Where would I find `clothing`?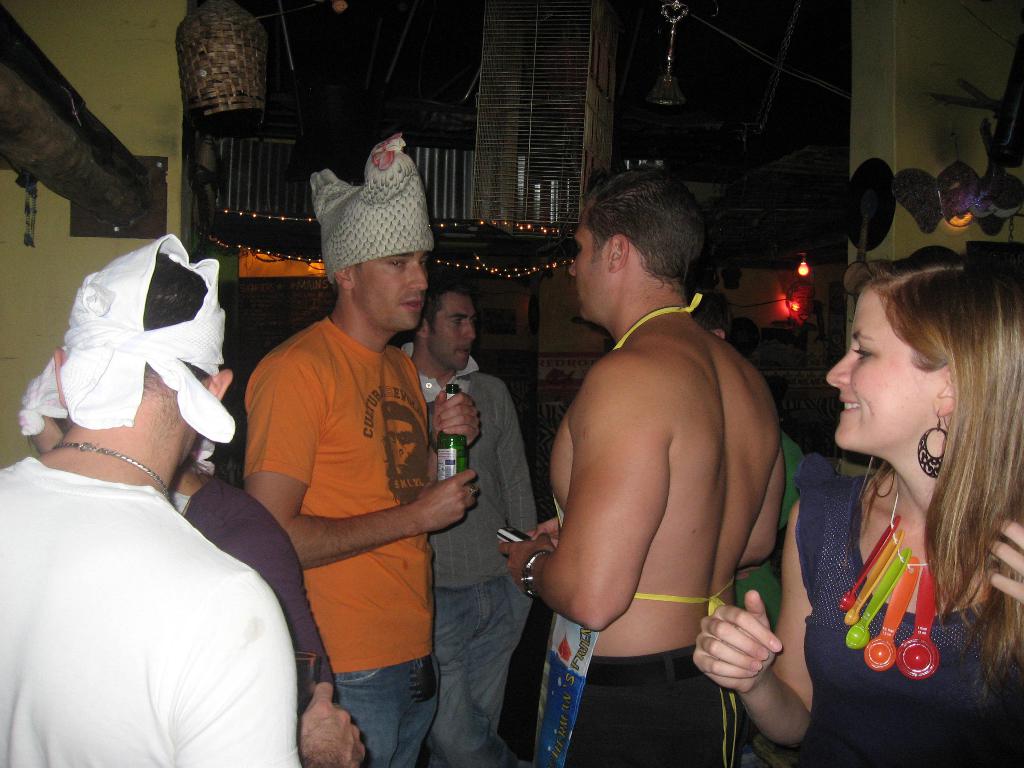
At x1=781 y1=460 x2=1023 y2=767.
